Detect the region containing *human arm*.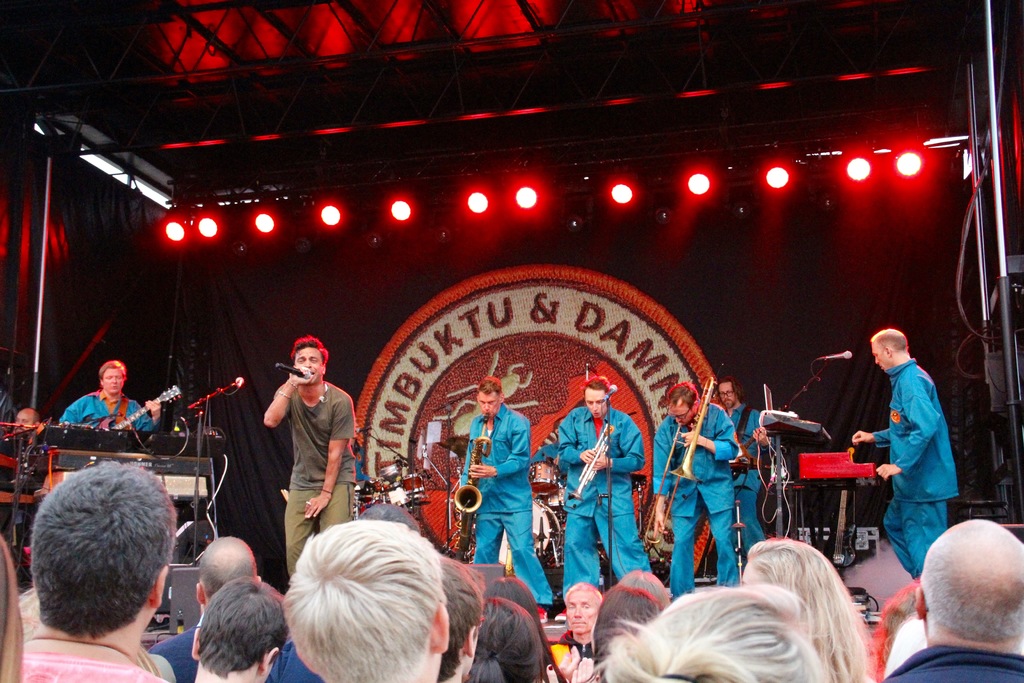
556:641:582:680.
